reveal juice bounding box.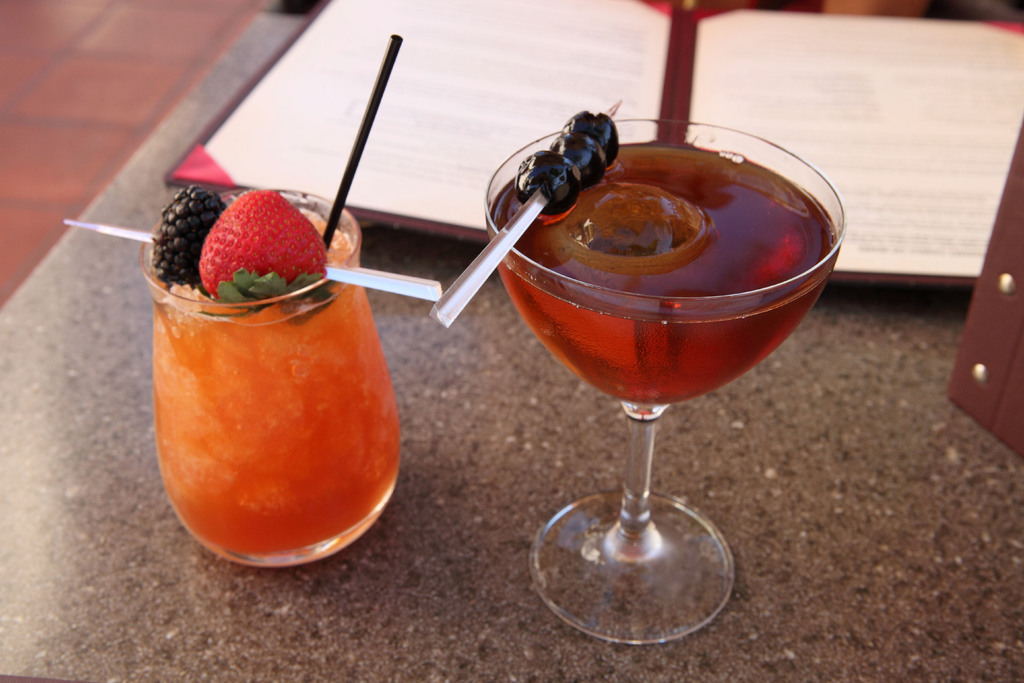
Revealed: 481 131 847 411.
